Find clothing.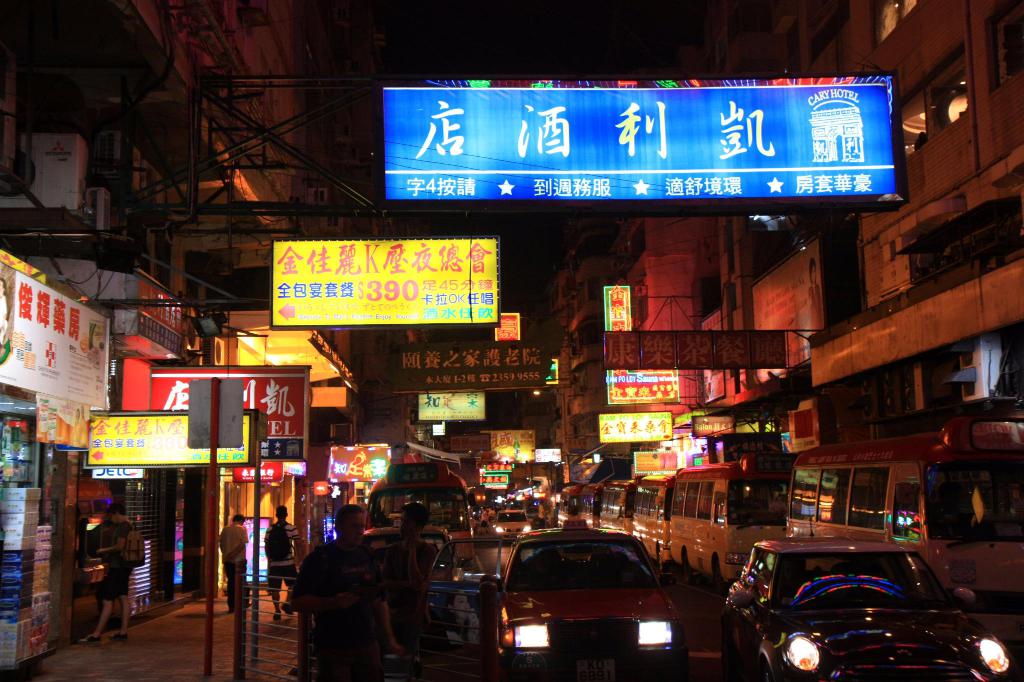
{"left": 290, "top": 536, "right": 379, "bottom": 681}.
